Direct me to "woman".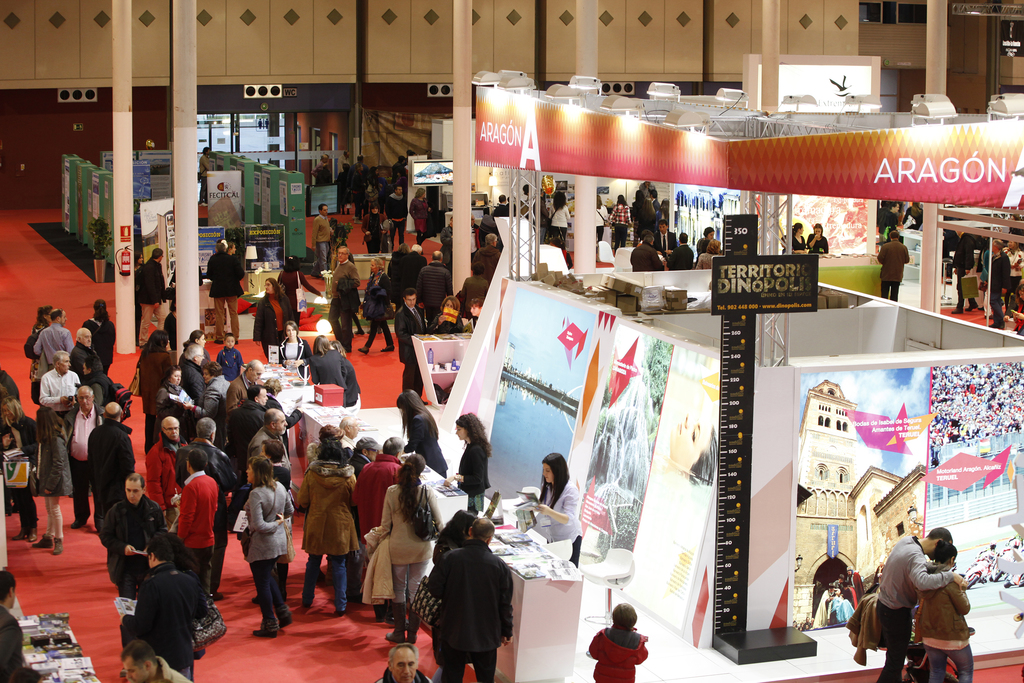
Direction: 394,387,450,484.
